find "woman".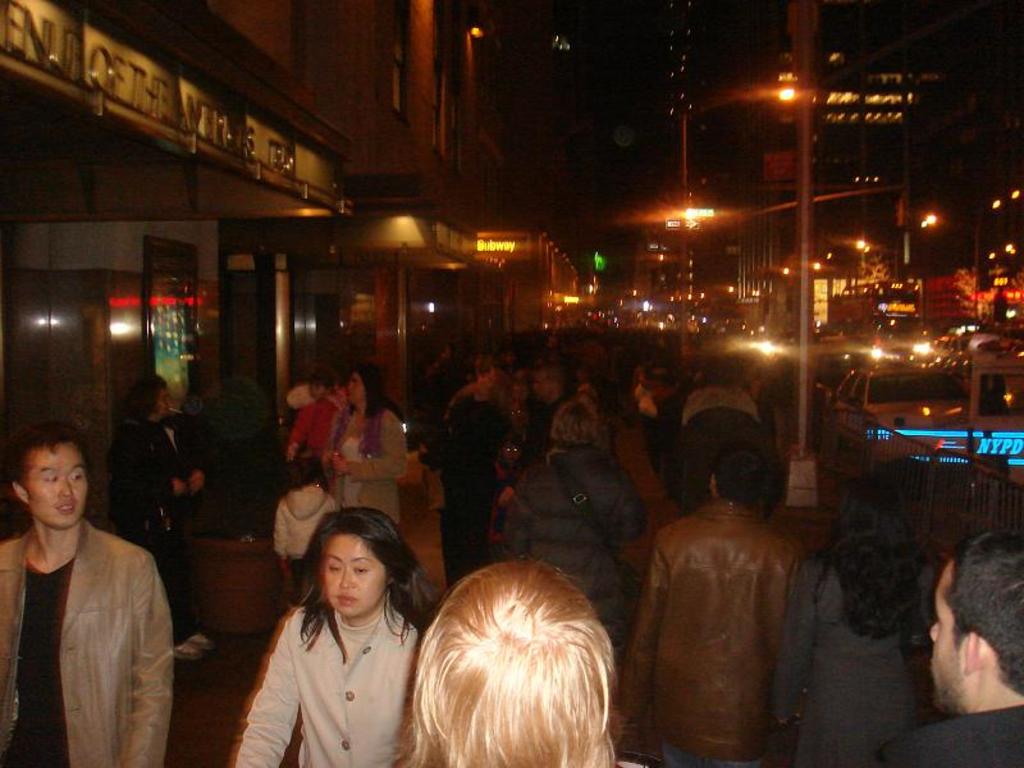
rect(401, 557, 653, 767).
